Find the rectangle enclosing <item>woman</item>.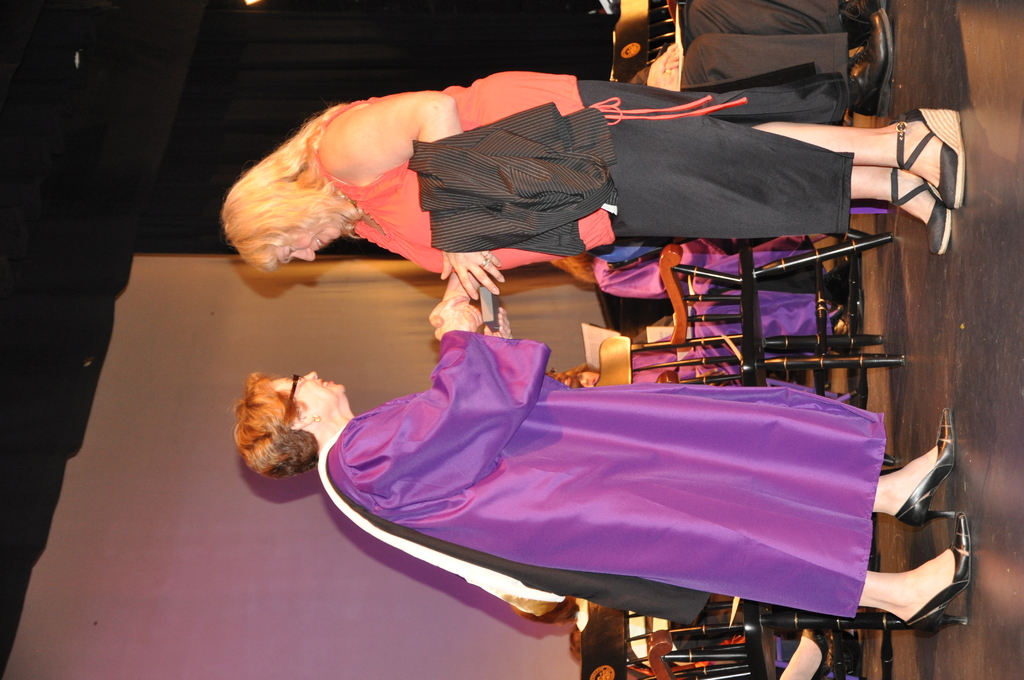
pyautogui.locateOnScreen(234, 302, 971, 639).
